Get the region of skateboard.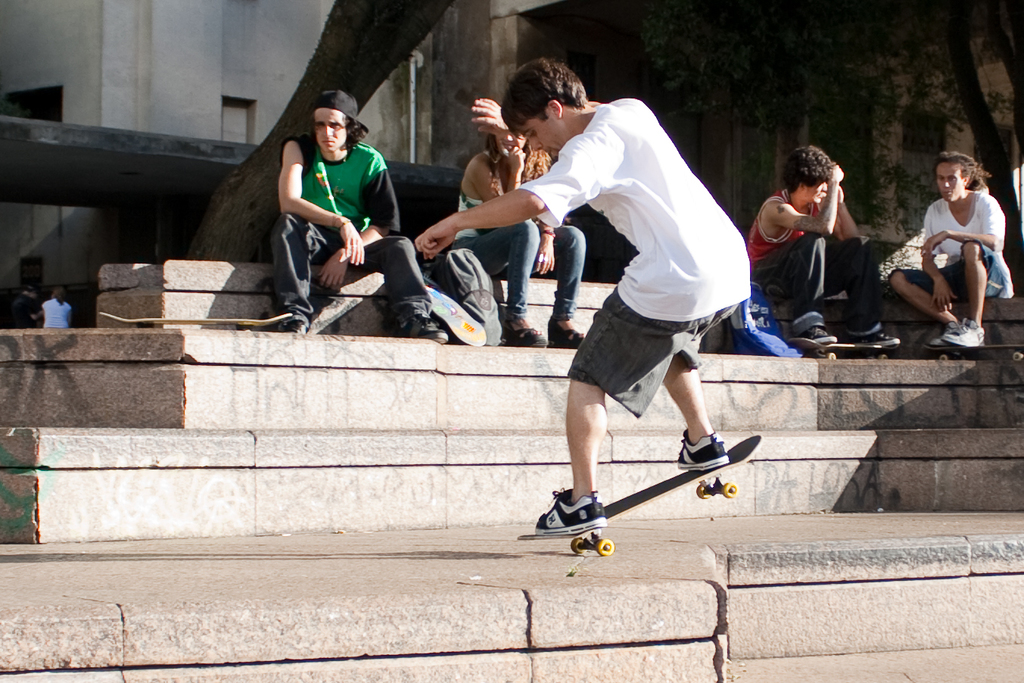
box=[921, 340, 1023, 363].
